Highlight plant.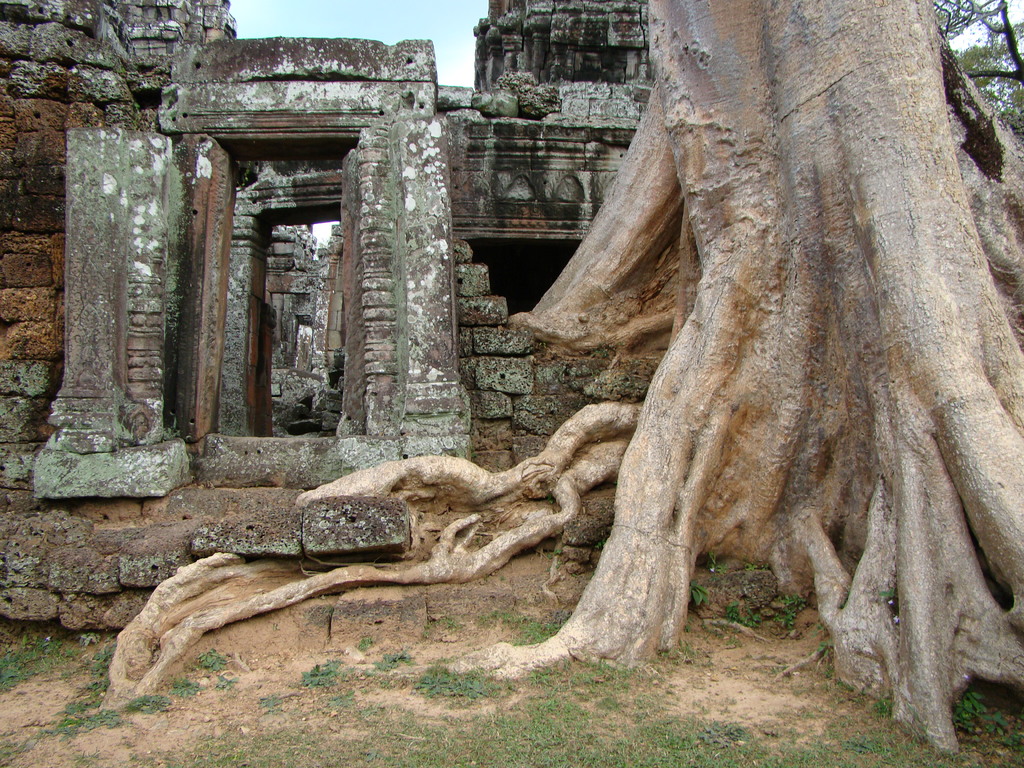
Highlighted region: region(509, 611, 567, 646).
